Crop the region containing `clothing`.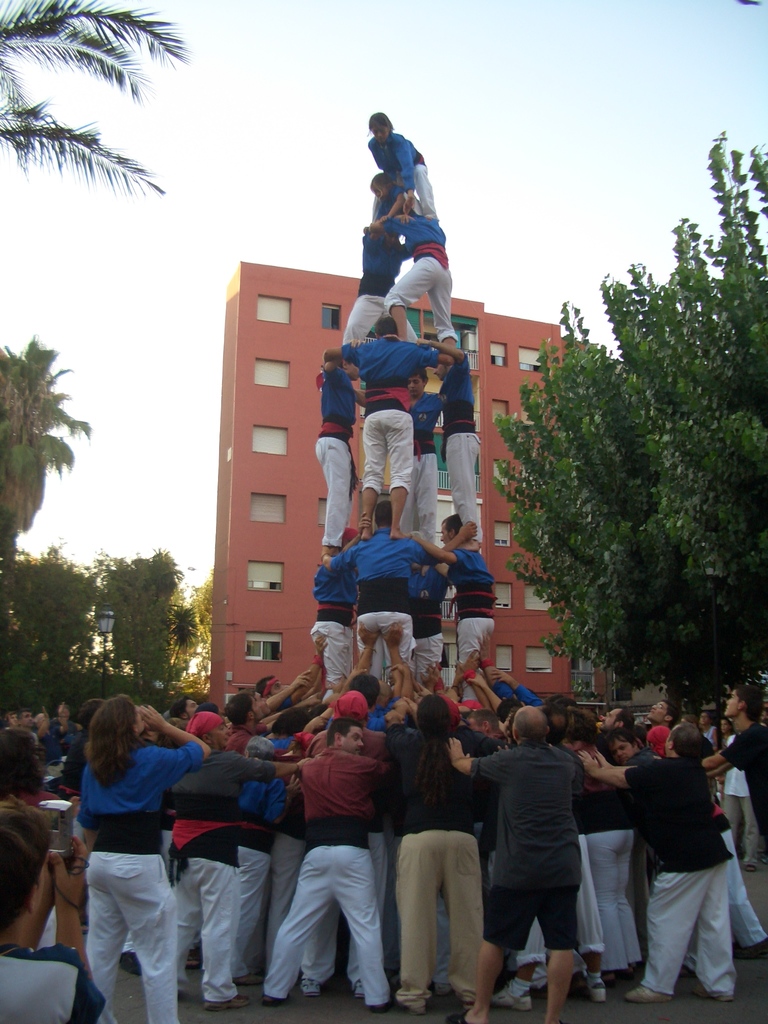
Crop region: select_region(370, 132, 429, 211).
